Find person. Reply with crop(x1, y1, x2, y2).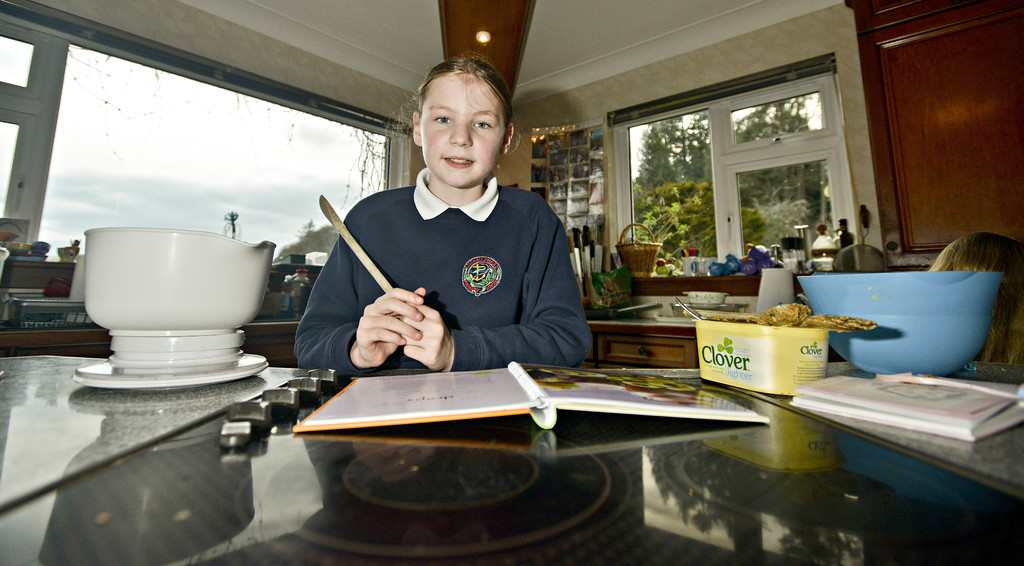
crop(286, 43, 643, 404).
